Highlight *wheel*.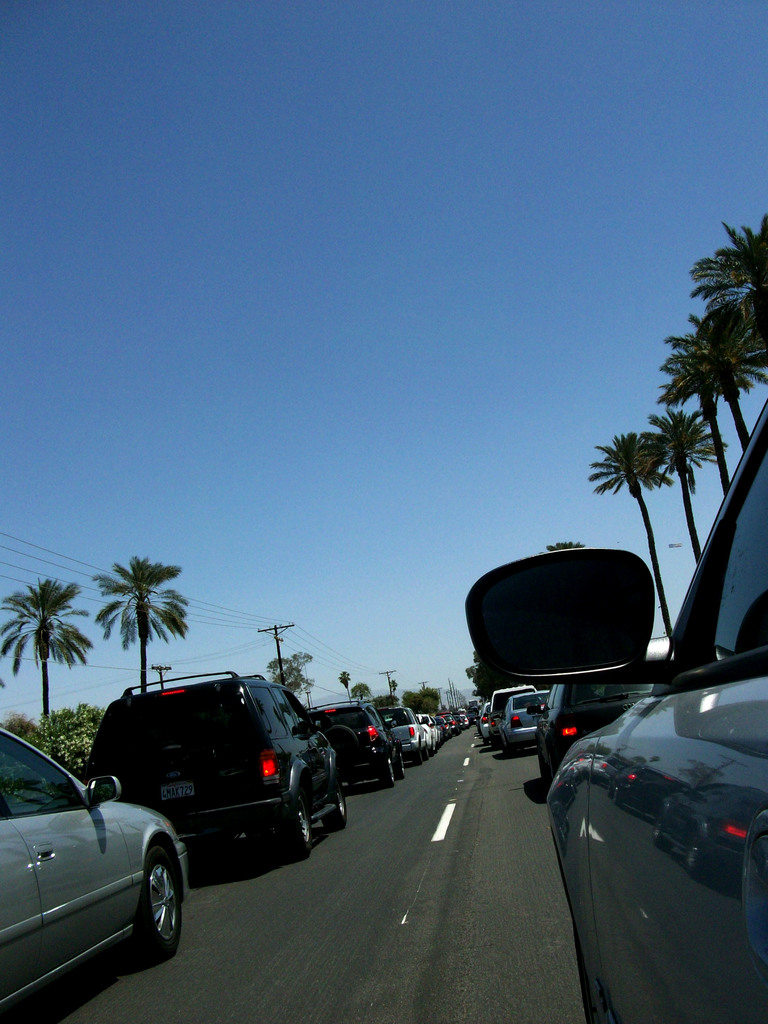
Highlighted region: 278,784,315,858.
